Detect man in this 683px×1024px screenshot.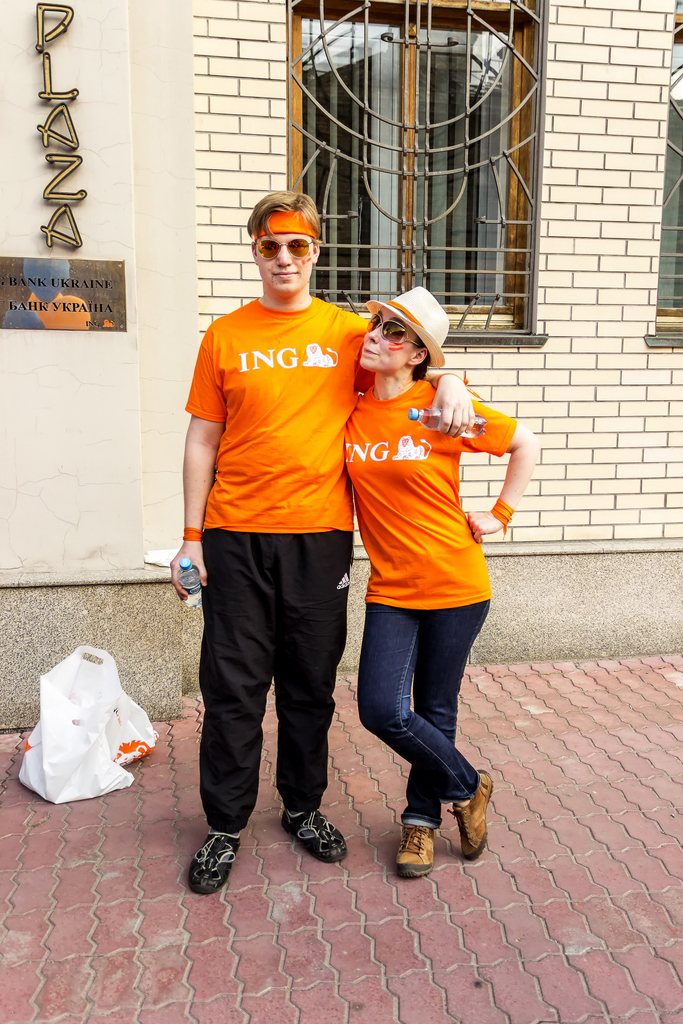
Detection: <region>177, 188, 407, 890</region>.
